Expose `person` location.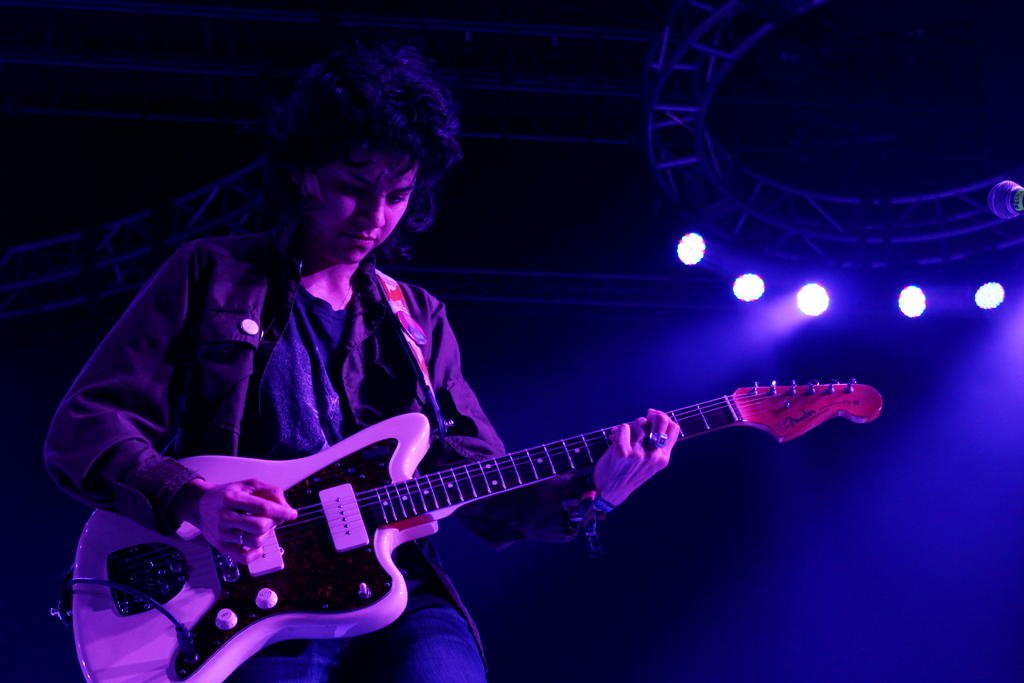
Exposed at x1=40, y1=41, x2=681, y2=682.
